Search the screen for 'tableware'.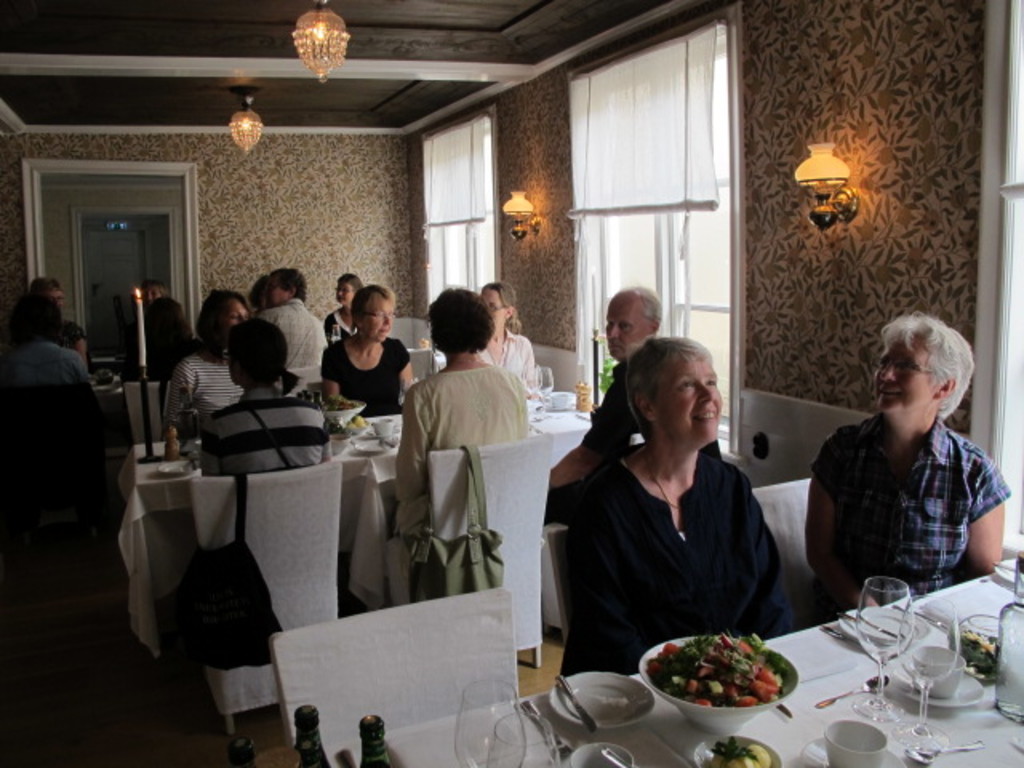
Found at rect(328, 422, 355, 437).
